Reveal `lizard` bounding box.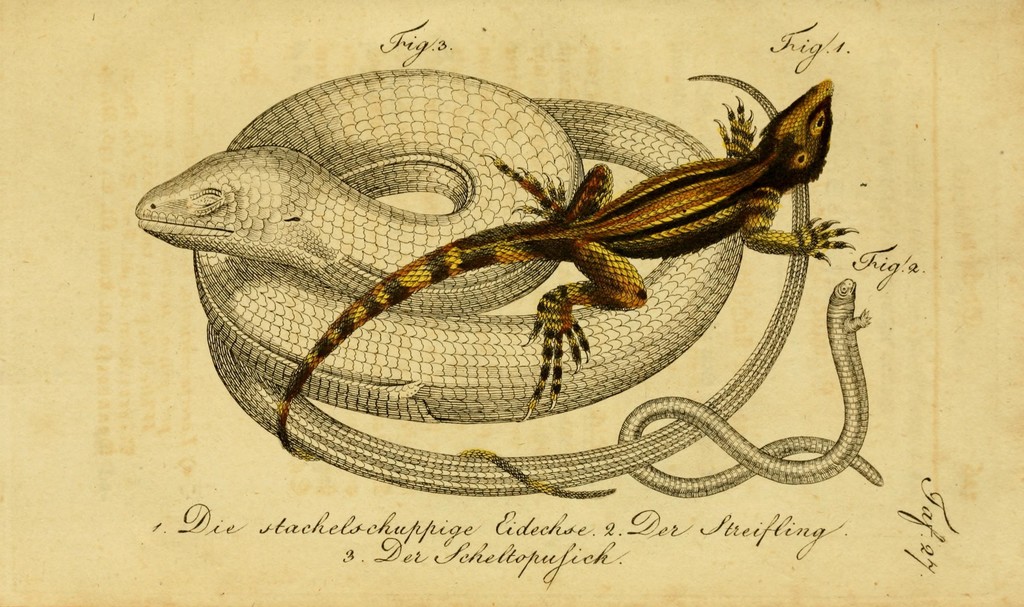
Revealed: <region>161, 60, 876, 508</region>.
